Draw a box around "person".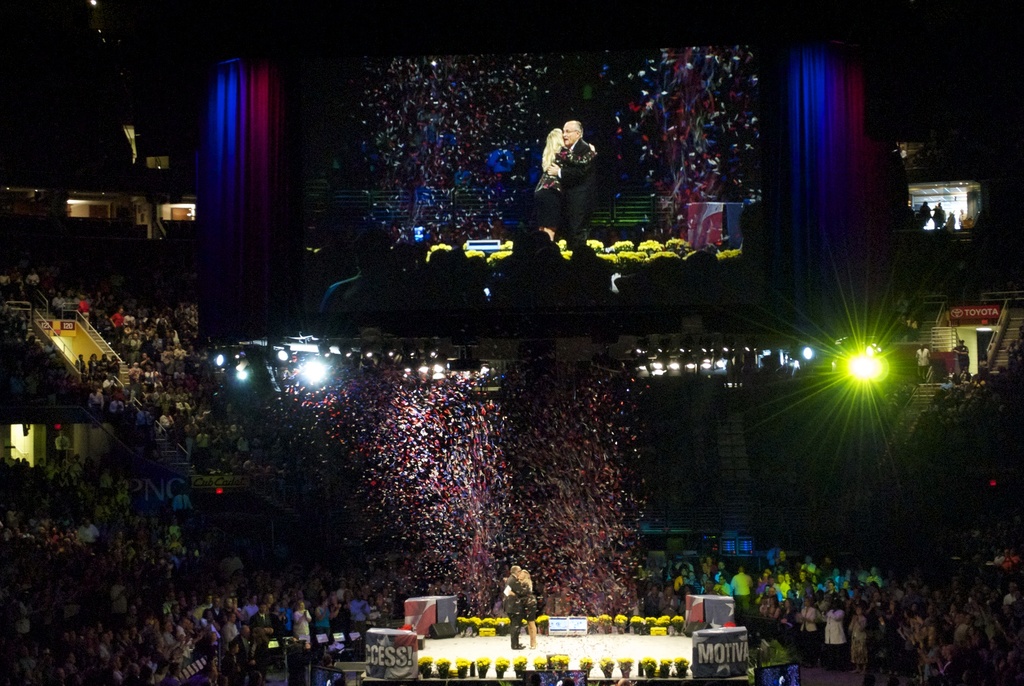
<region>532, 127, 564, 235</region>.
